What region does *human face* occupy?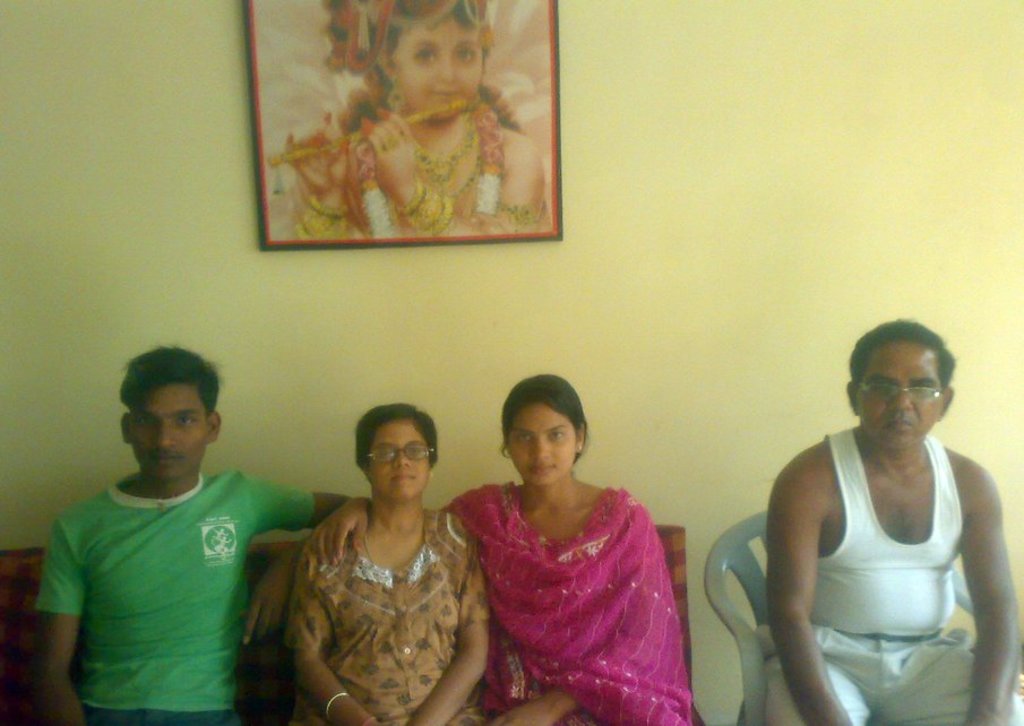
box(397, 16, 483, 118).
